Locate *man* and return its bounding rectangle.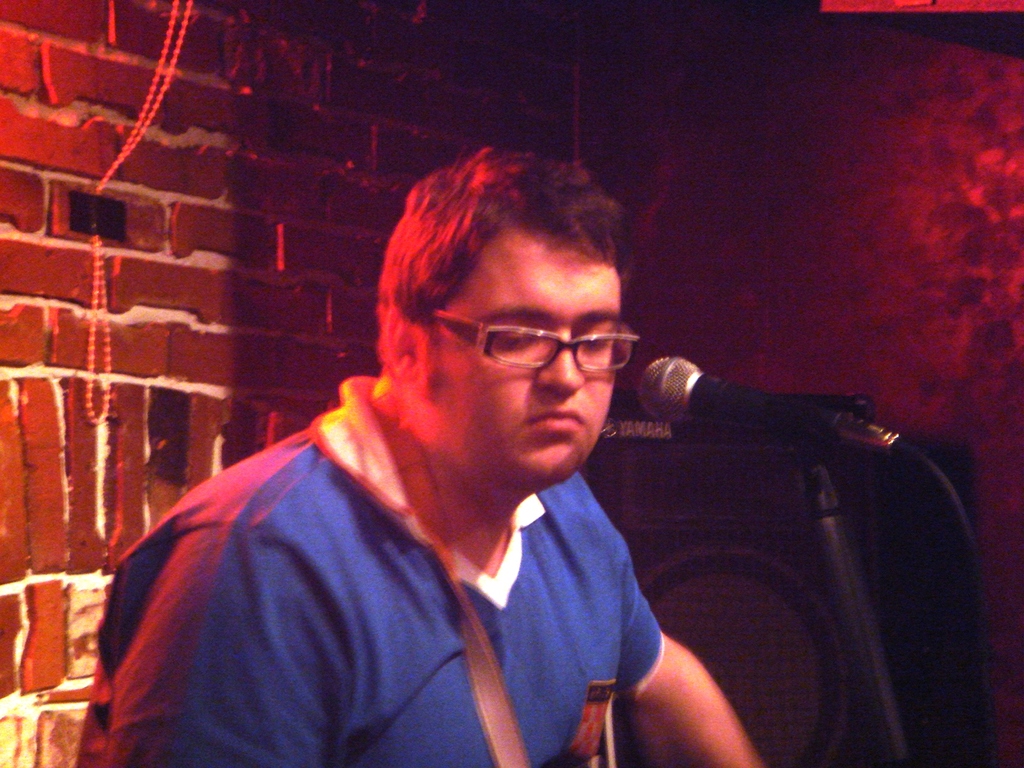
select_region(74, 147, 760, 767).
